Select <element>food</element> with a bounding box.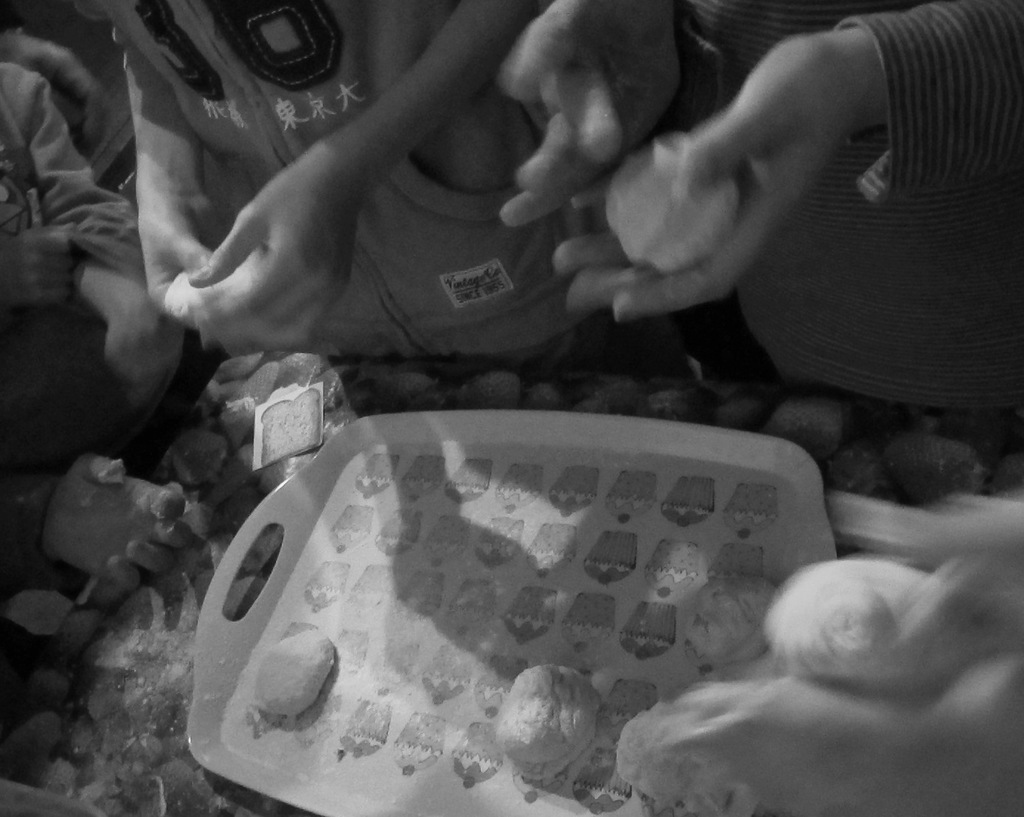
[419, 679, 467, 707].
